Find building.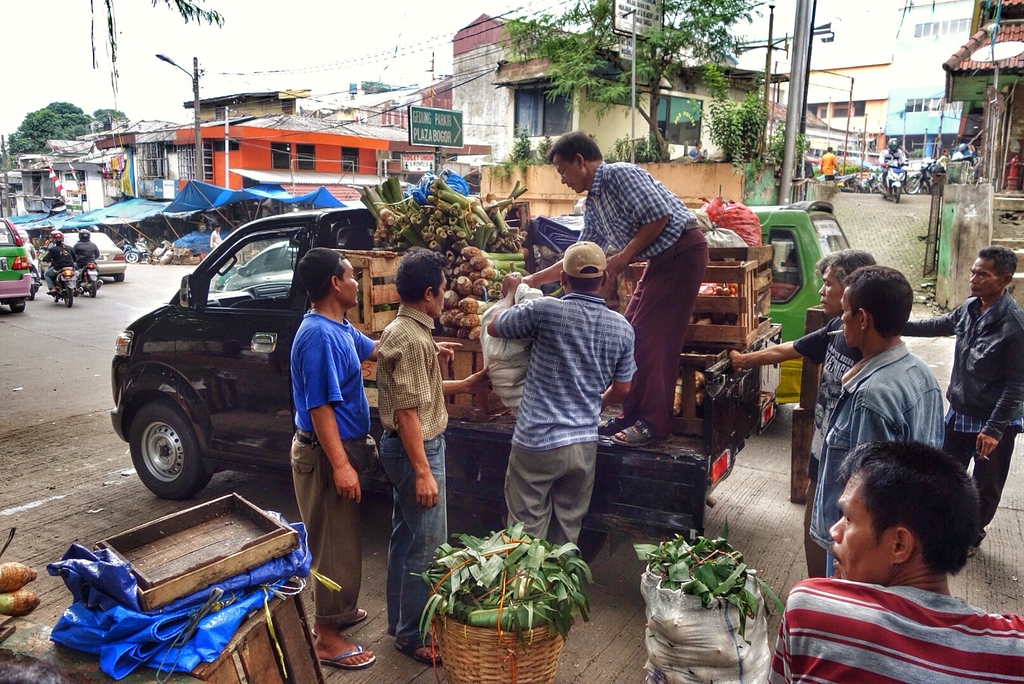
BBox(358, 15, 565, 168).
